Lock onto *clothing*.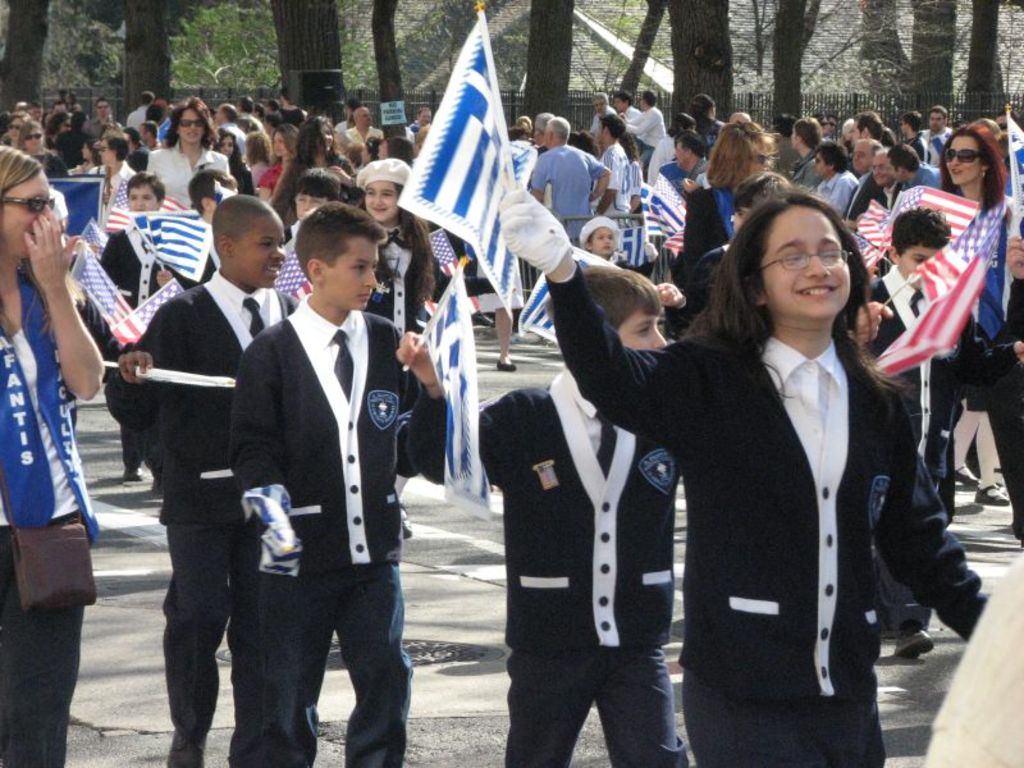
Locked: bbox=[623, 250, 955, 740].
